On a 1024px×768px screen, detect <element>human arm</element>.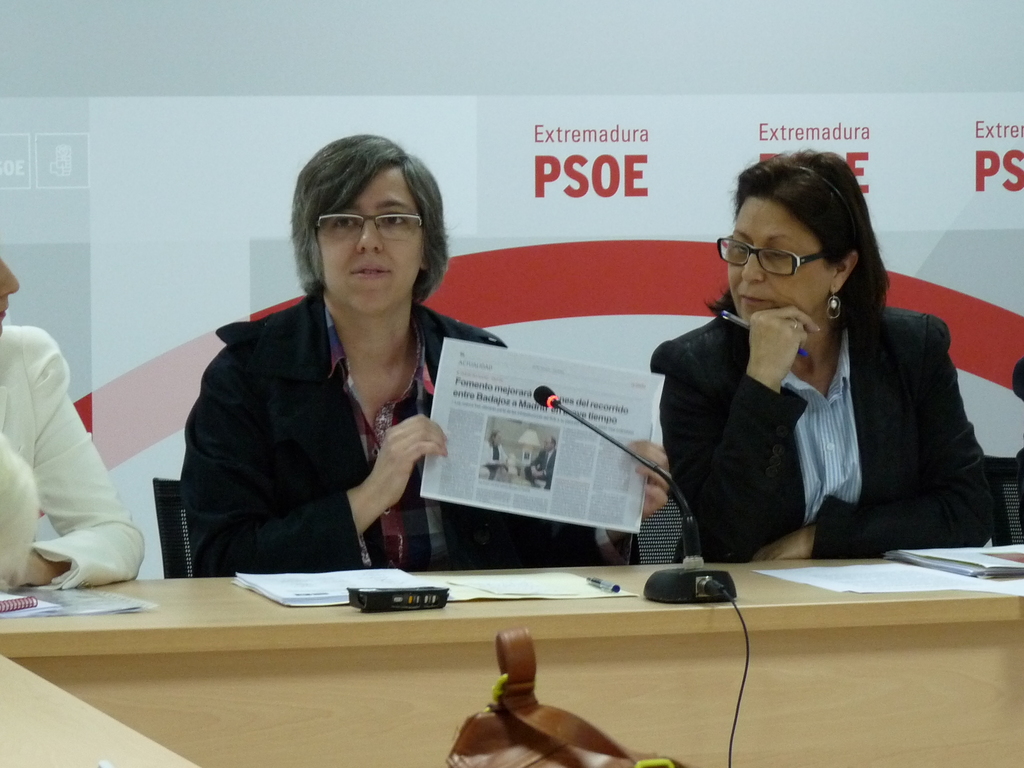
(495,328,673,558).
